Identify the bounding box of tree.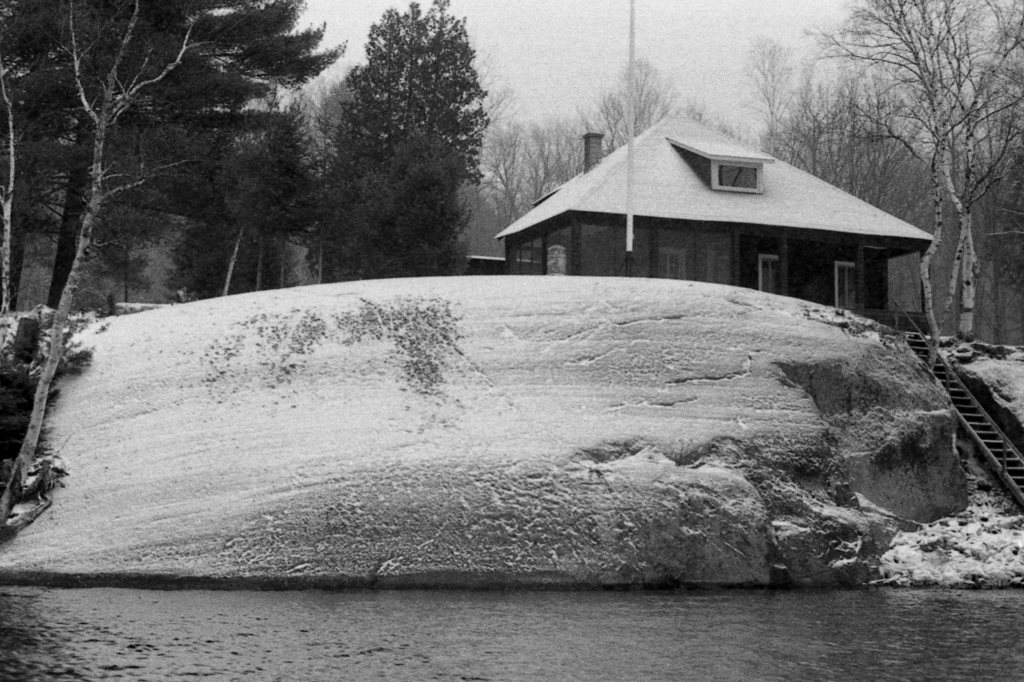
(left=818, top=0, right=1023, bottom=346).
